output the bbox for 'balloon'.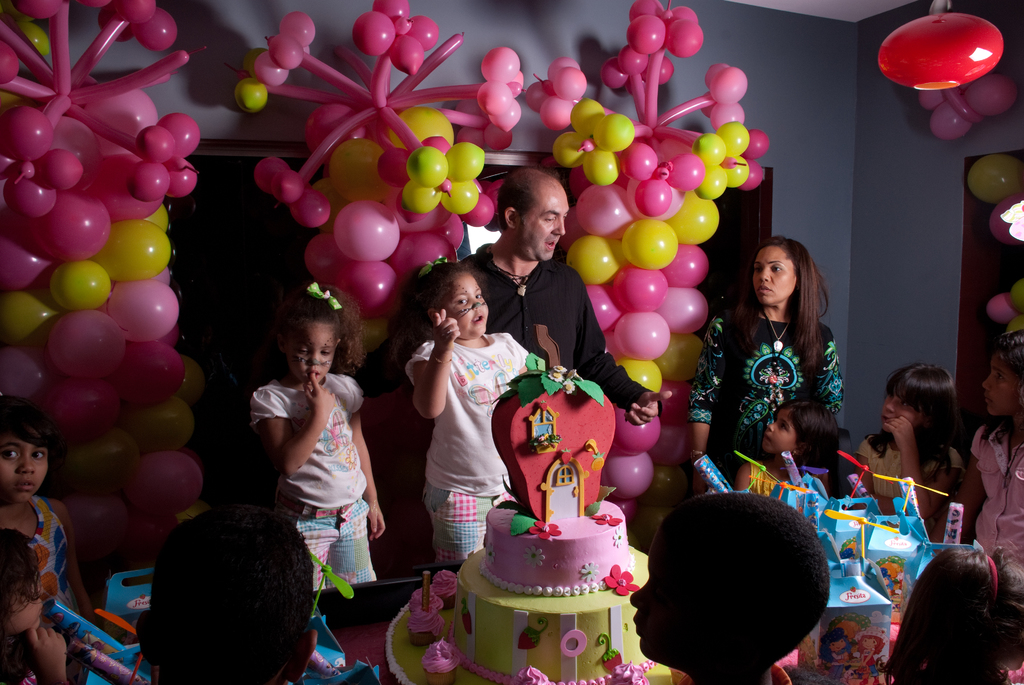
664/19/705/58.
